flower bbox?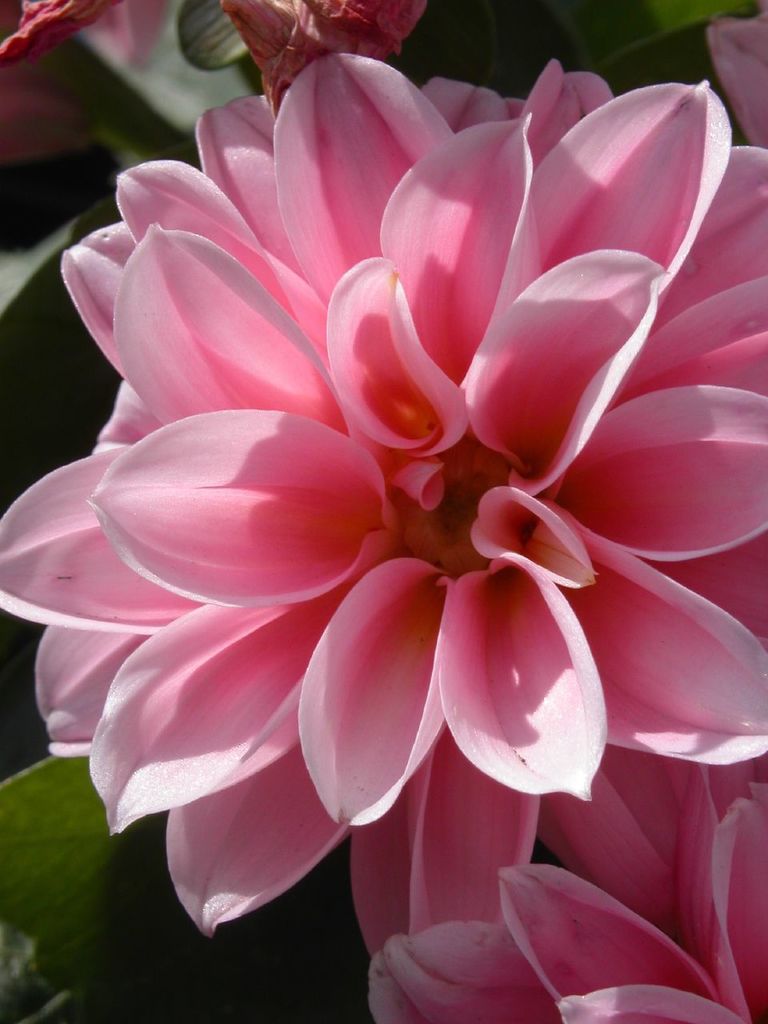
box=[0, 41, 767, 924]
